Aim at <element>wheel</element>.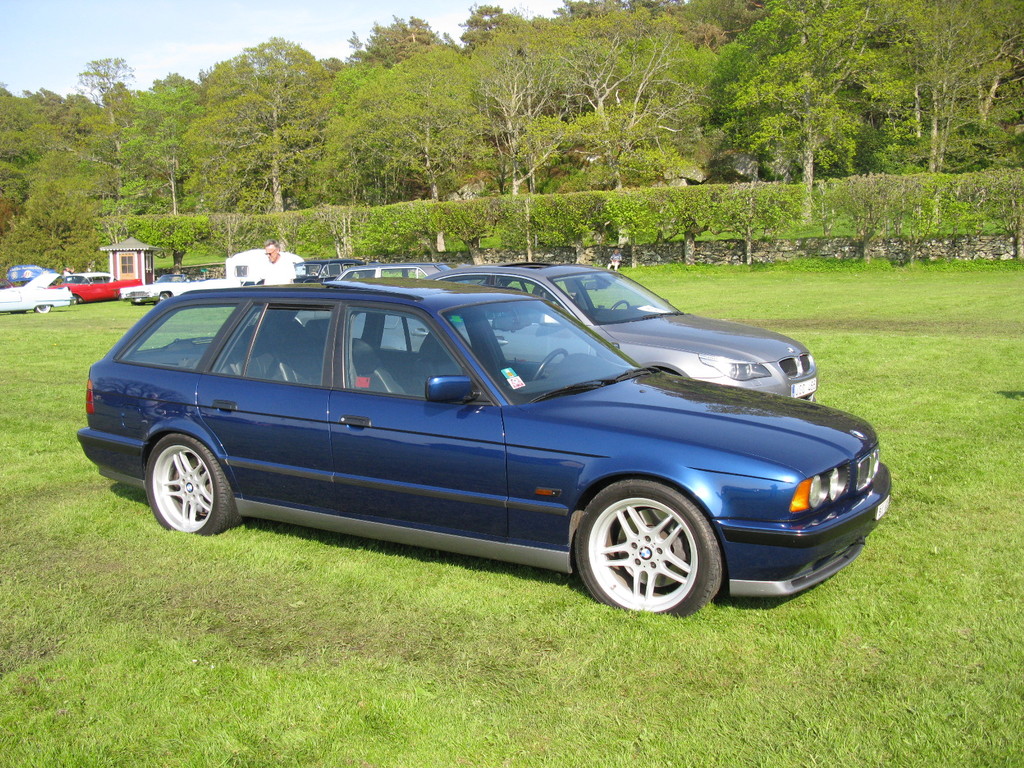
Aimed at {"left": 309, "top": 269, "right": 317, "bottom": 275}.
